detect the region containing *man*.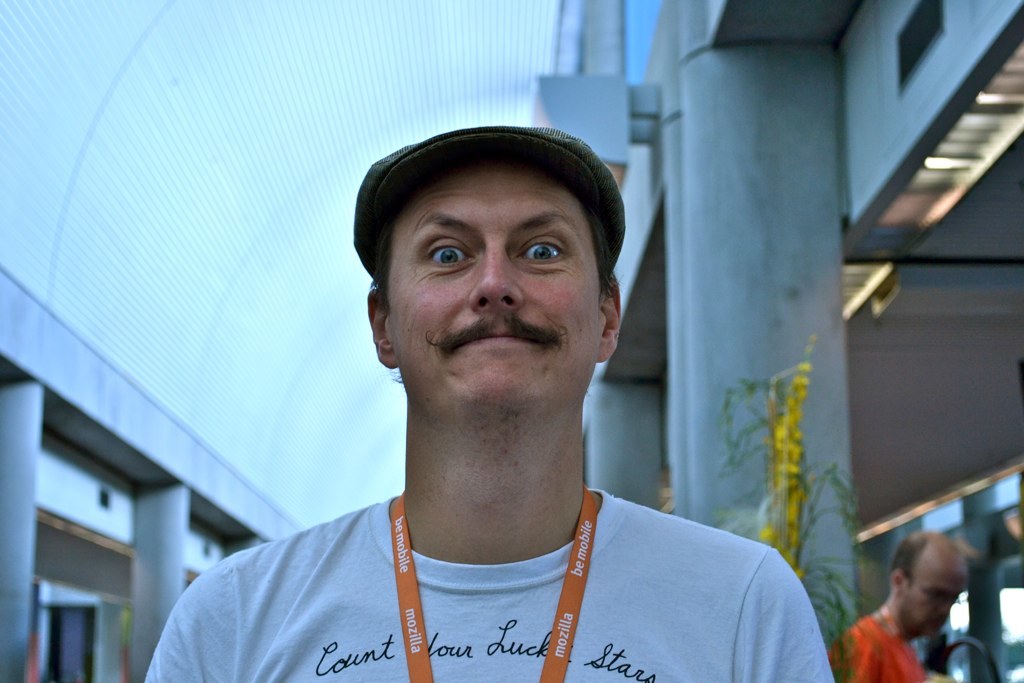
bbox(164, 97, 884, 670).
